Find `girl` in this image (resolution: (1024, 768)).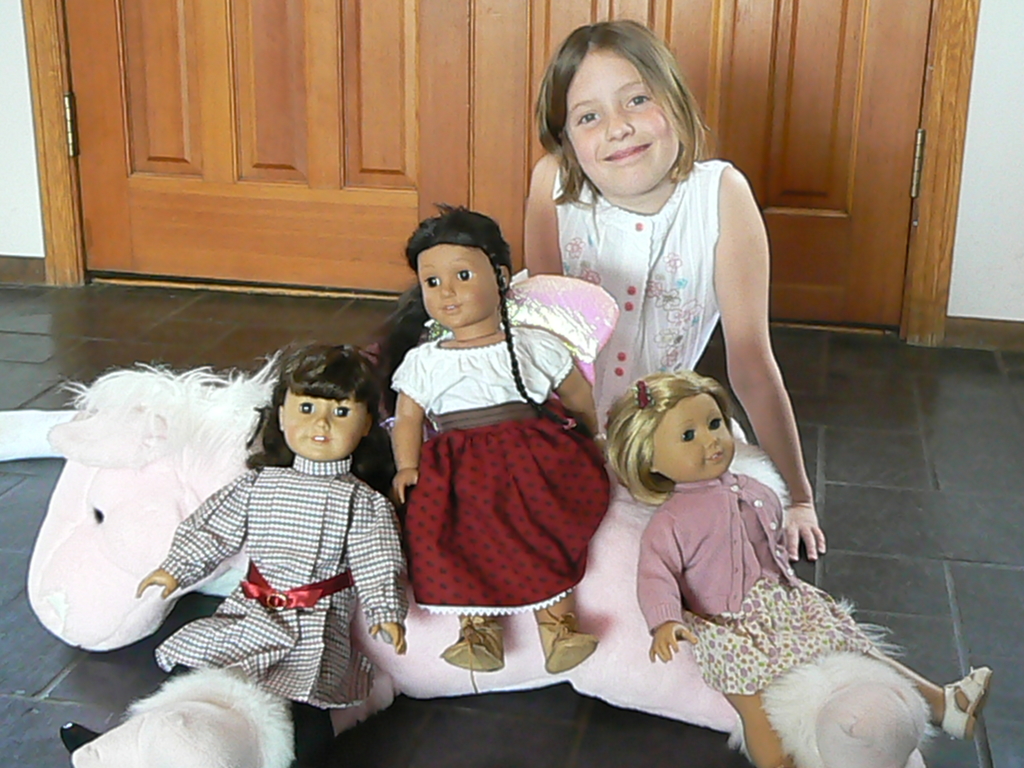
rect(58, 341, 410, 756).
